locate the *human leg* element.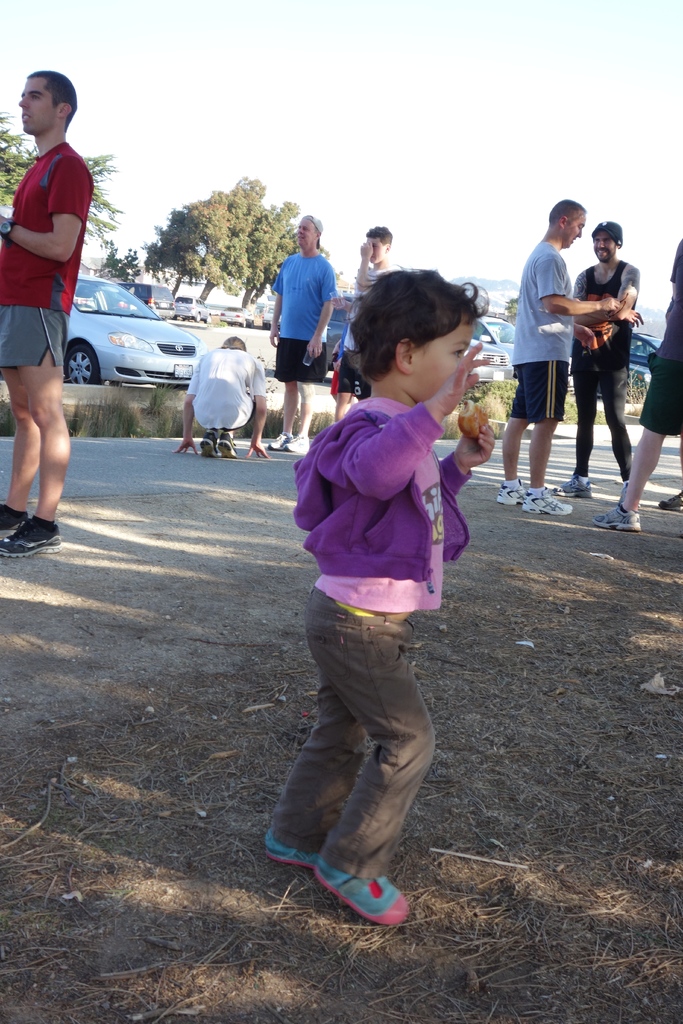
Element bbox: (528,423,570,519).
